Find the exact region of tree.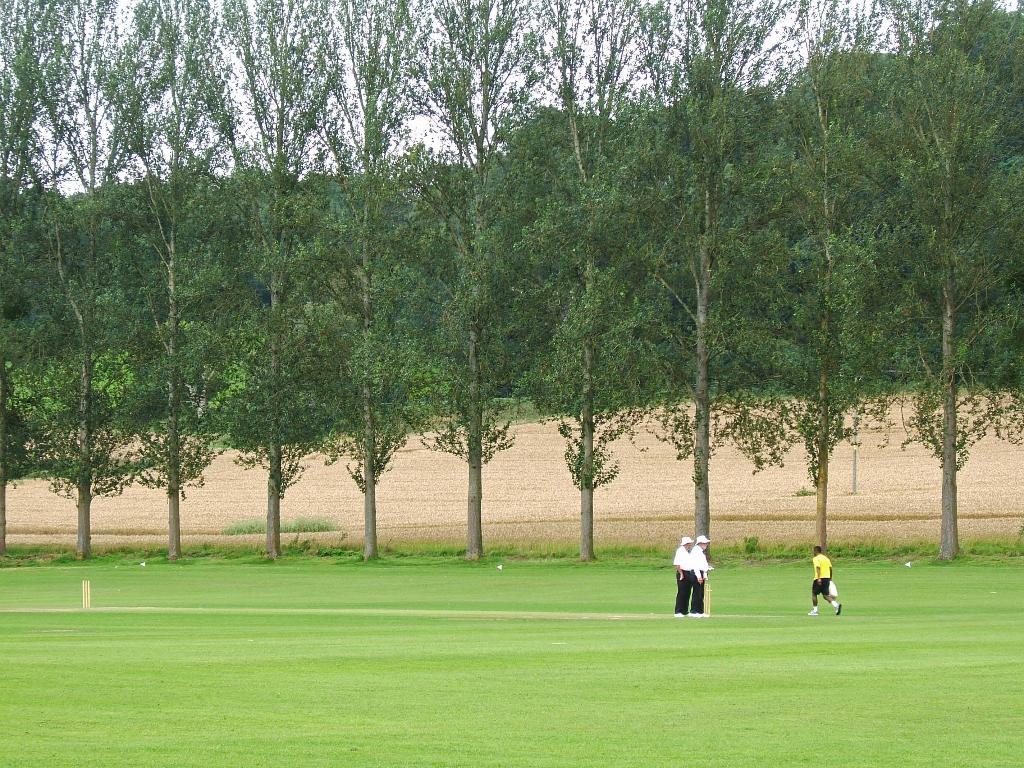
Exact region: [413, 0, 535, 563].
